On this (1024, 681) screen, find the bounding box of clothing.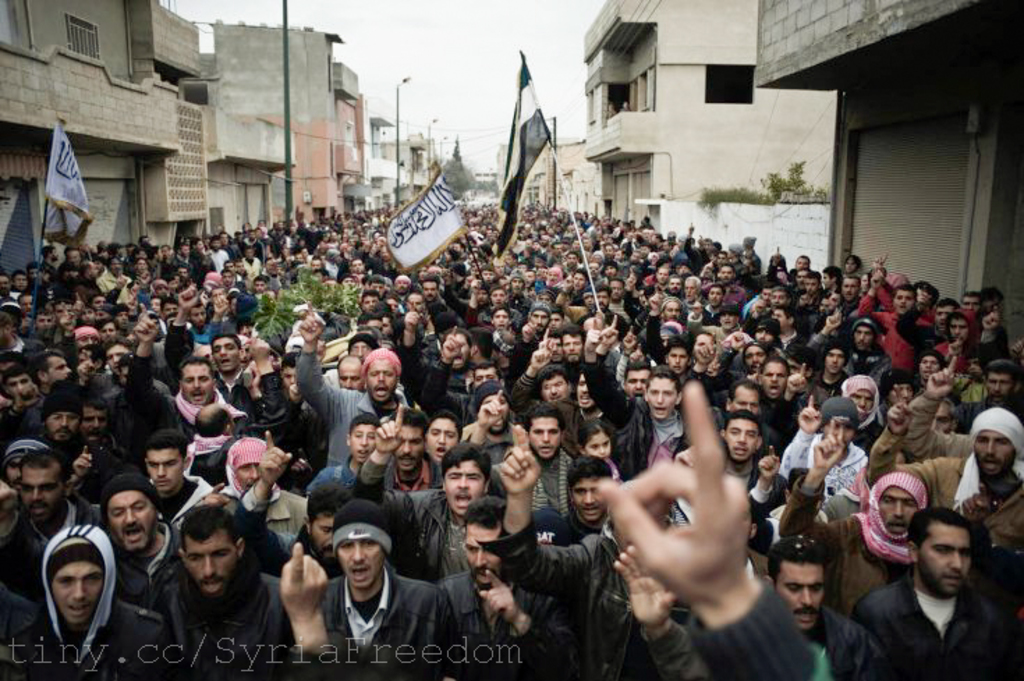
Bounding box: left=118, top=354, right=251, bottom=441.
